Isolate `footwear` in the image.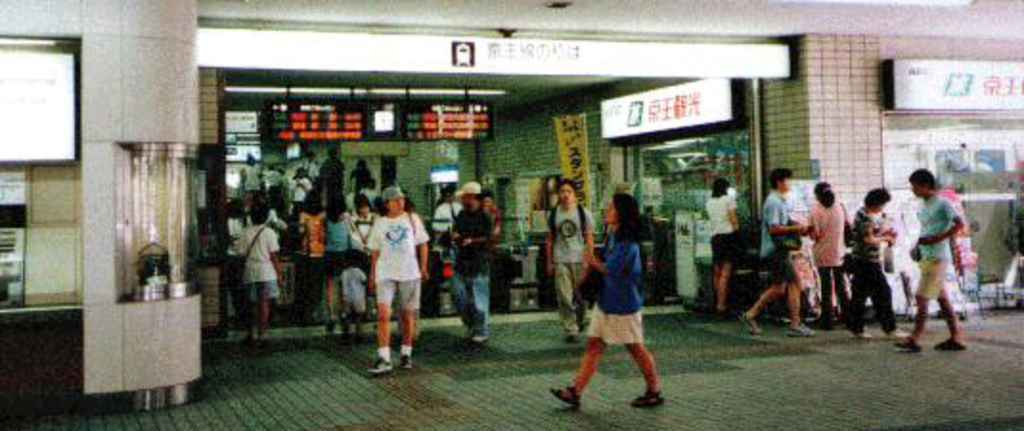
Isolated region: rect(362, 360, 392, 375).
